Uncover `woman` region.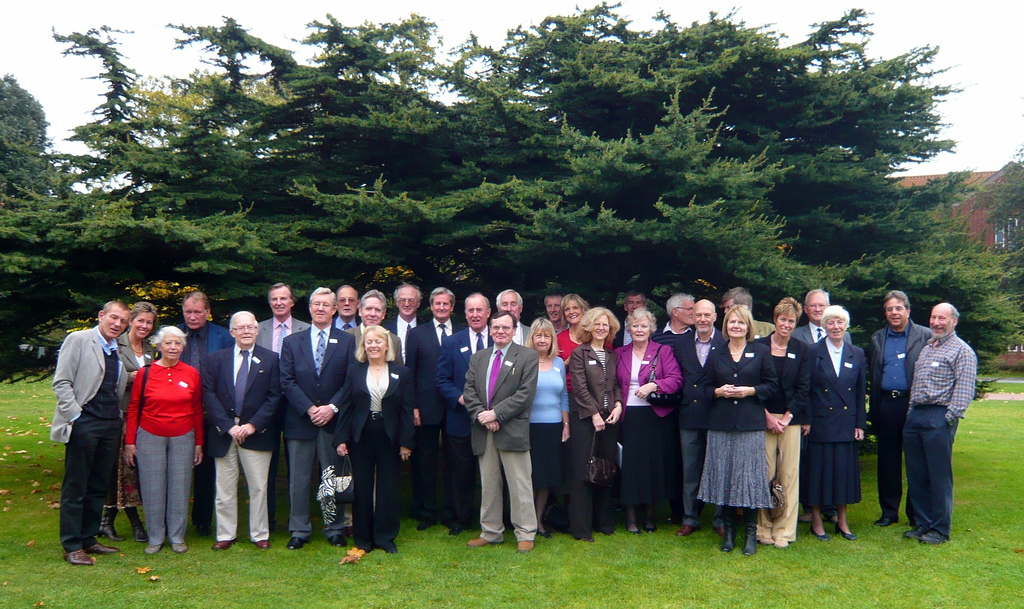
Uncovered: crop(796, 305, 864, 543).
